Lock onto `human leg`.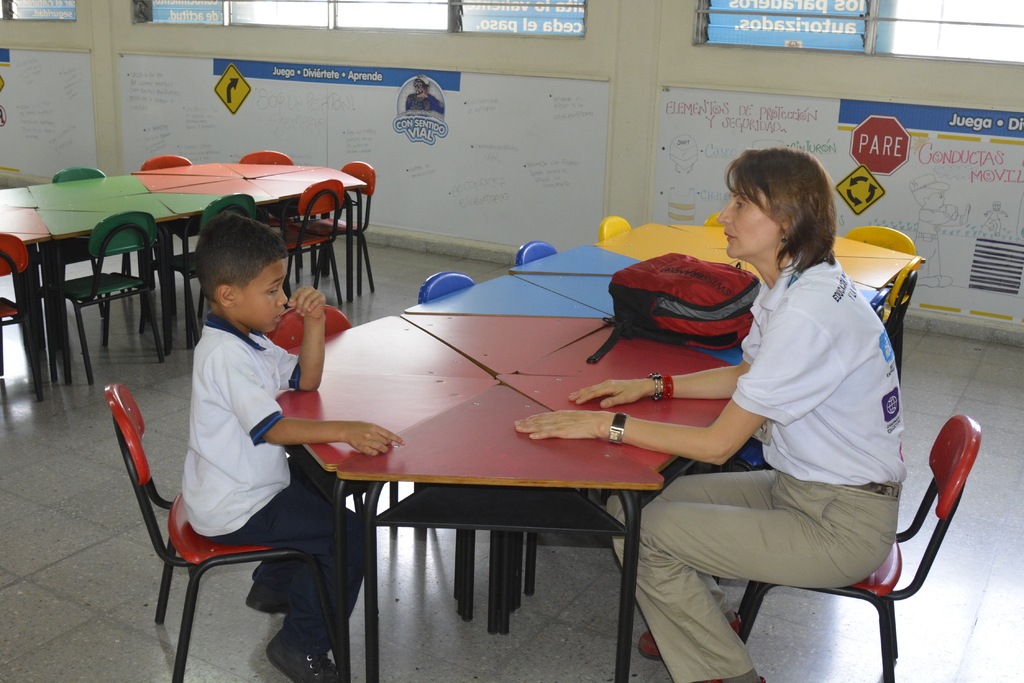
Locked: <box>607,463,780,661</box>.
